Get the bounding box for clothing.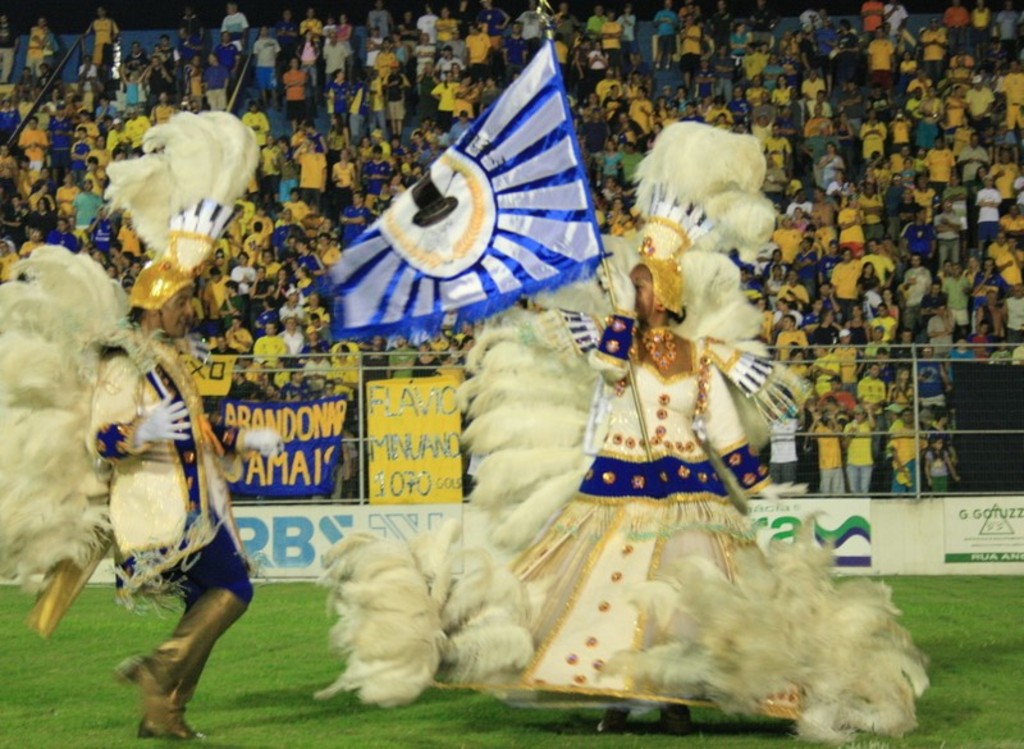
262/145/275/191.
